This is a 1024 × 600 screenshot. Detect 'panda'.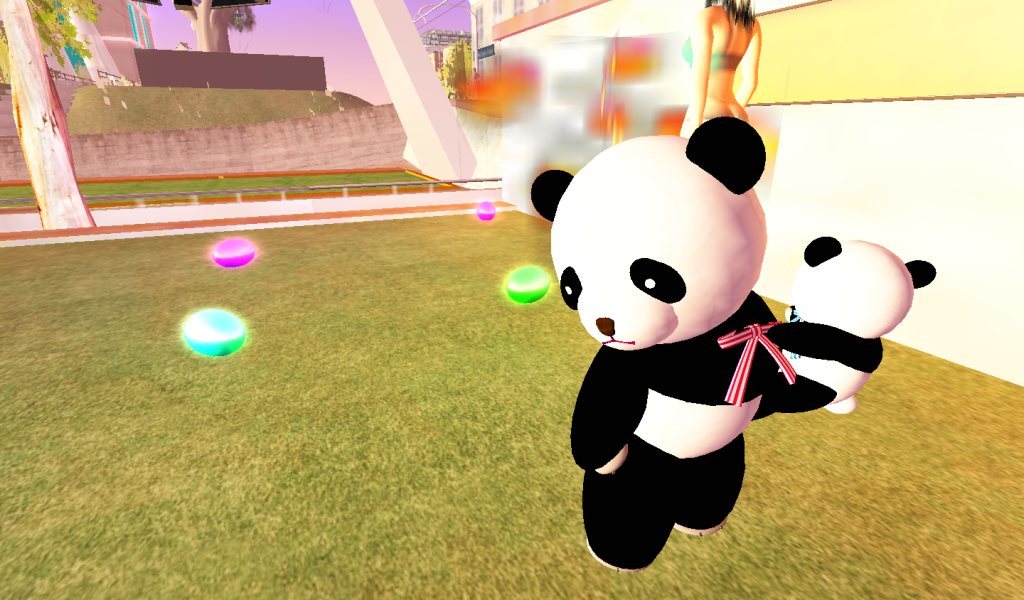
(left=768, top=225, right=942, bottom=414).
